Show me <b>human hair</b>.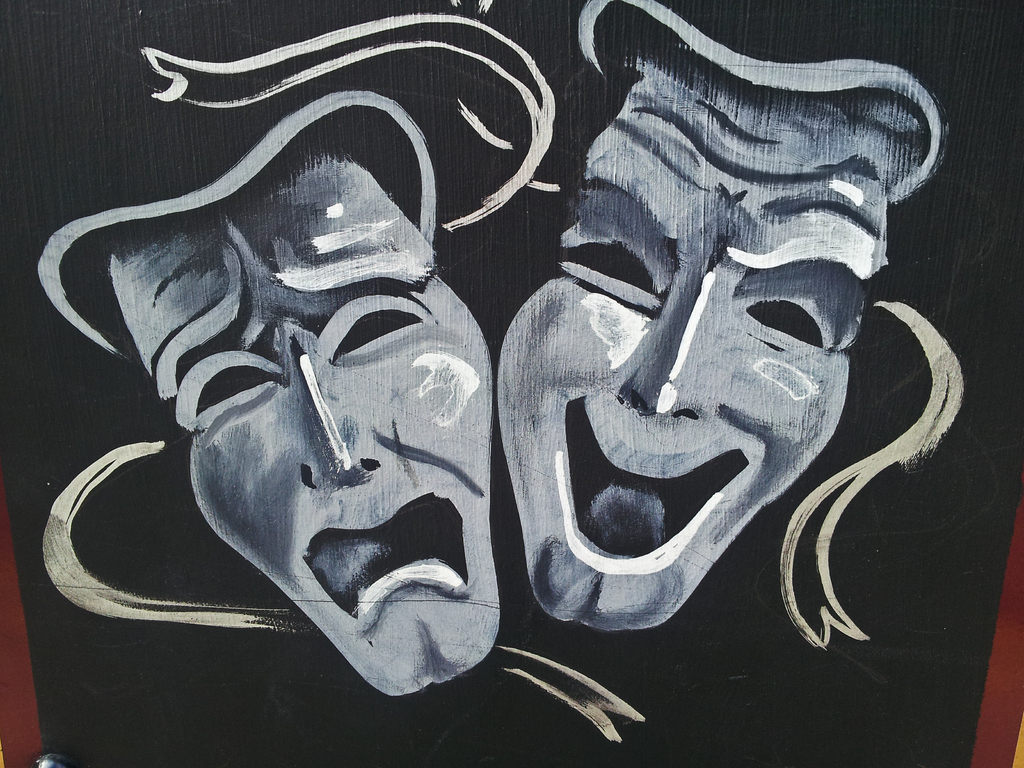
<b>human hair</b> is here: l=576, t=0, r=935, b=181.
